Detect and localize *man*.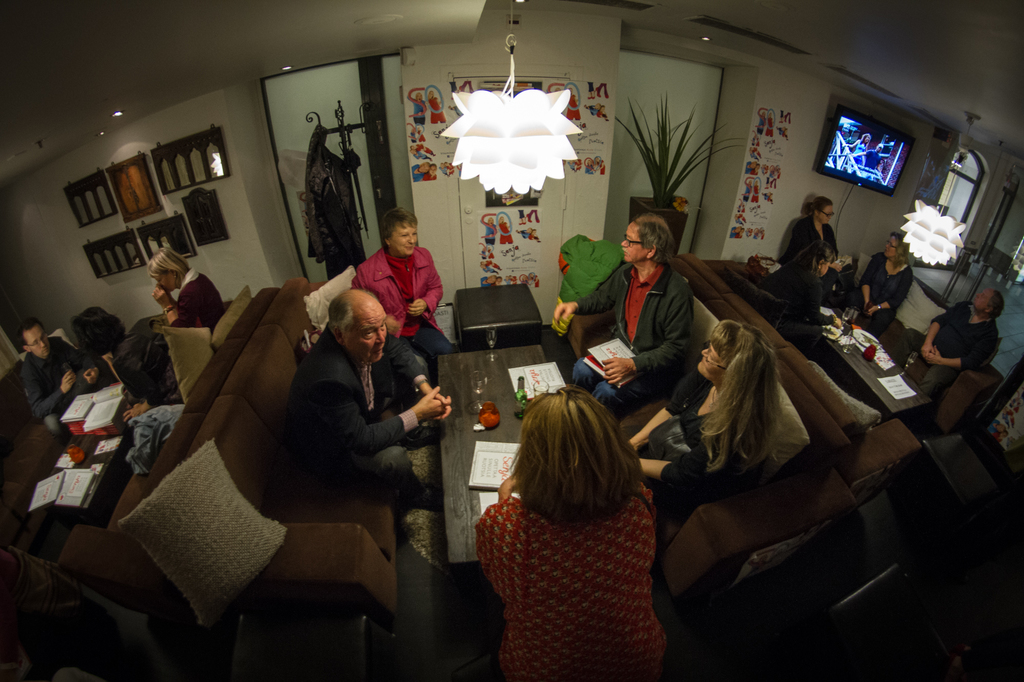
Localized at bbox=(347, 213, 448, 358).
